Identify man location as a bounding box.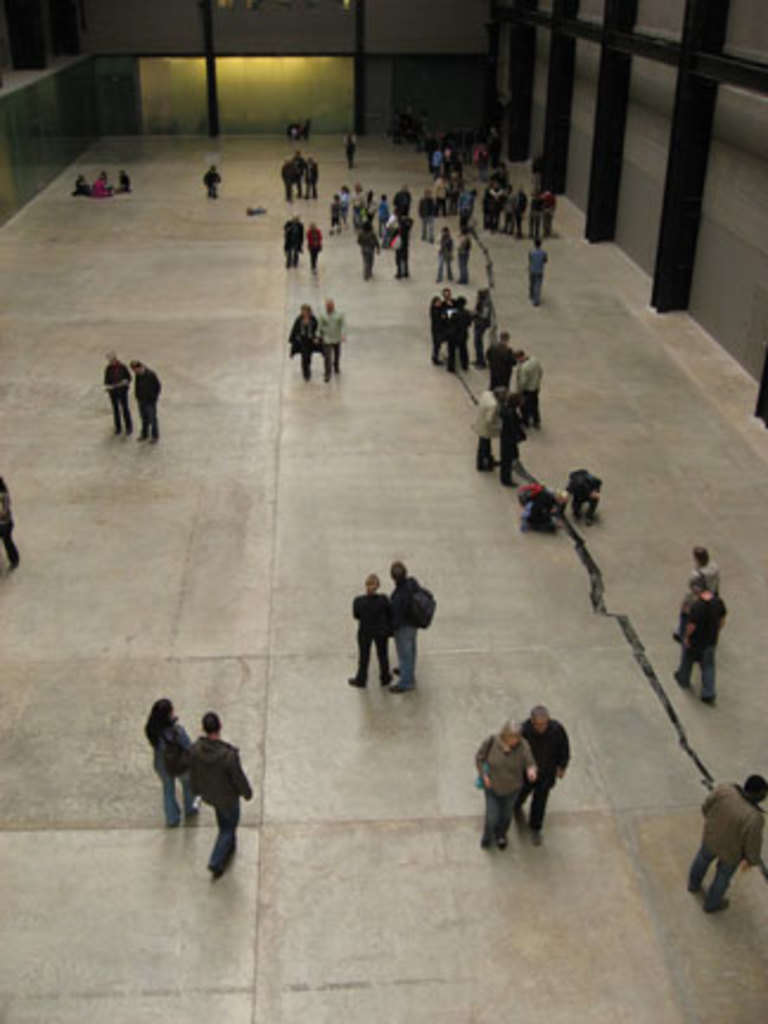
box(512, 351, 543, 427).
